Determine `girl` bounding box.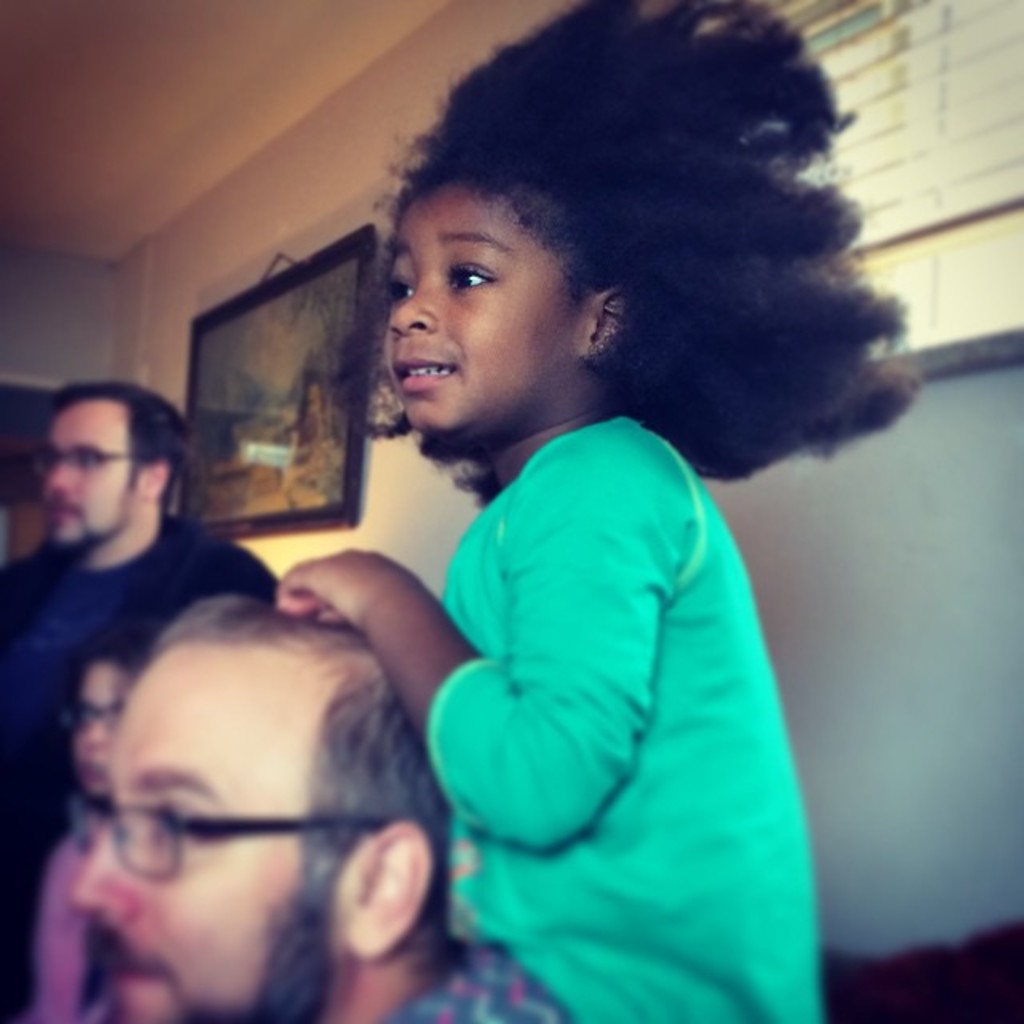
Determined: [left=275, top=0, right=920, bottom=1022].
